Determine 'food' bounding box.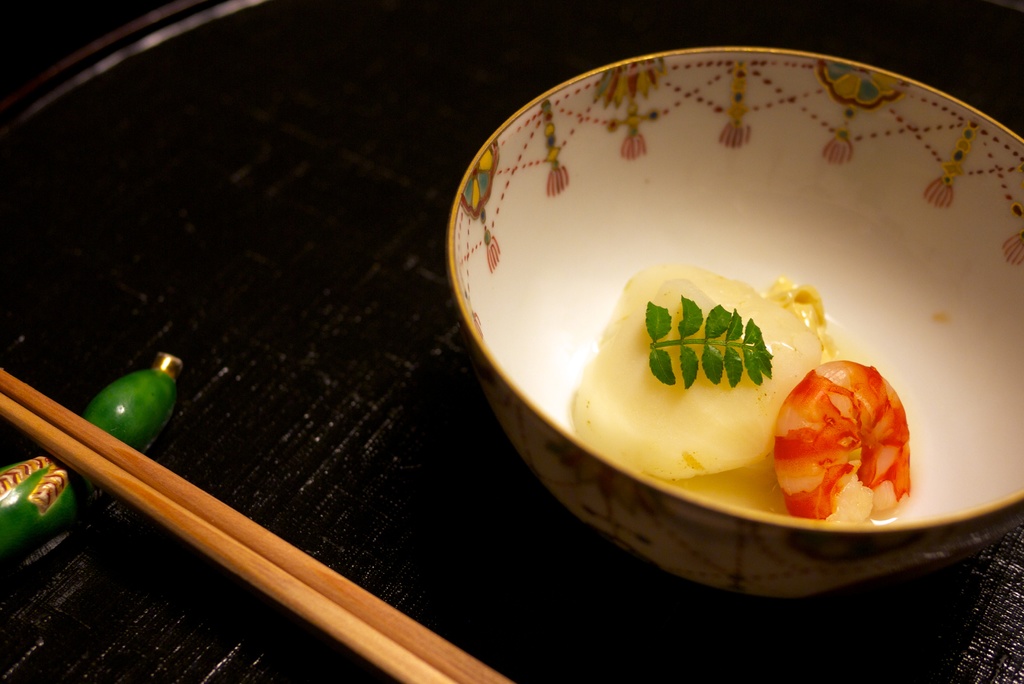
Determined: (x1=775, y1=360, x2=908, y2=525).
